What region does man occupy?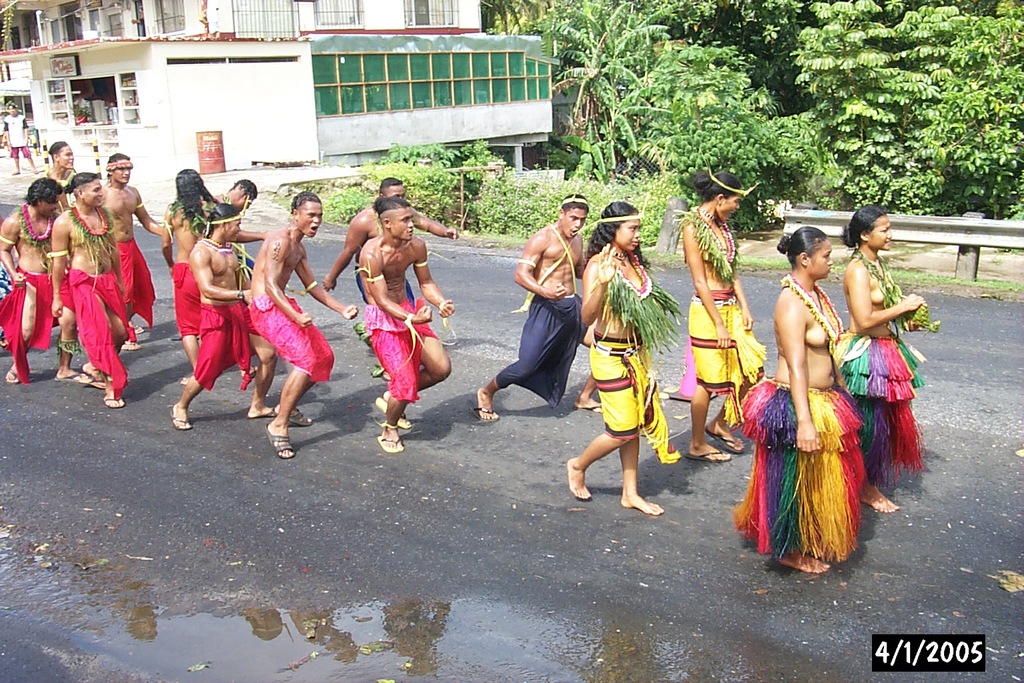
bbox=(249, 190, 359, 460).
